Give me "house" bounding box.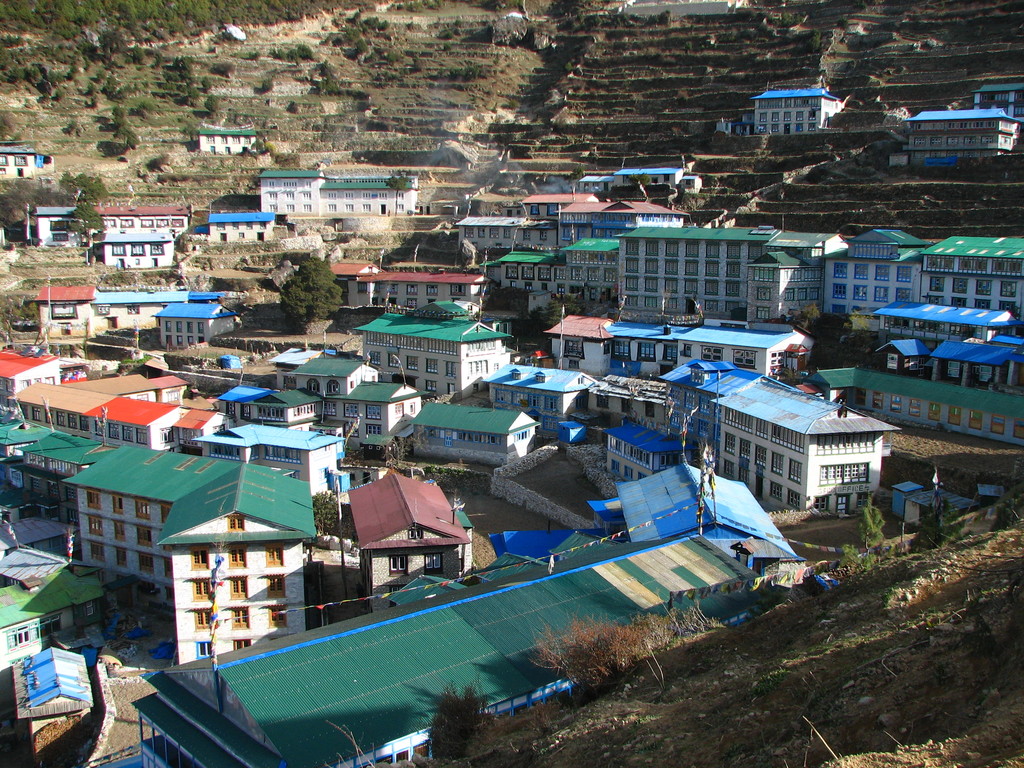
l=615, t=220, r=856, b=324.
